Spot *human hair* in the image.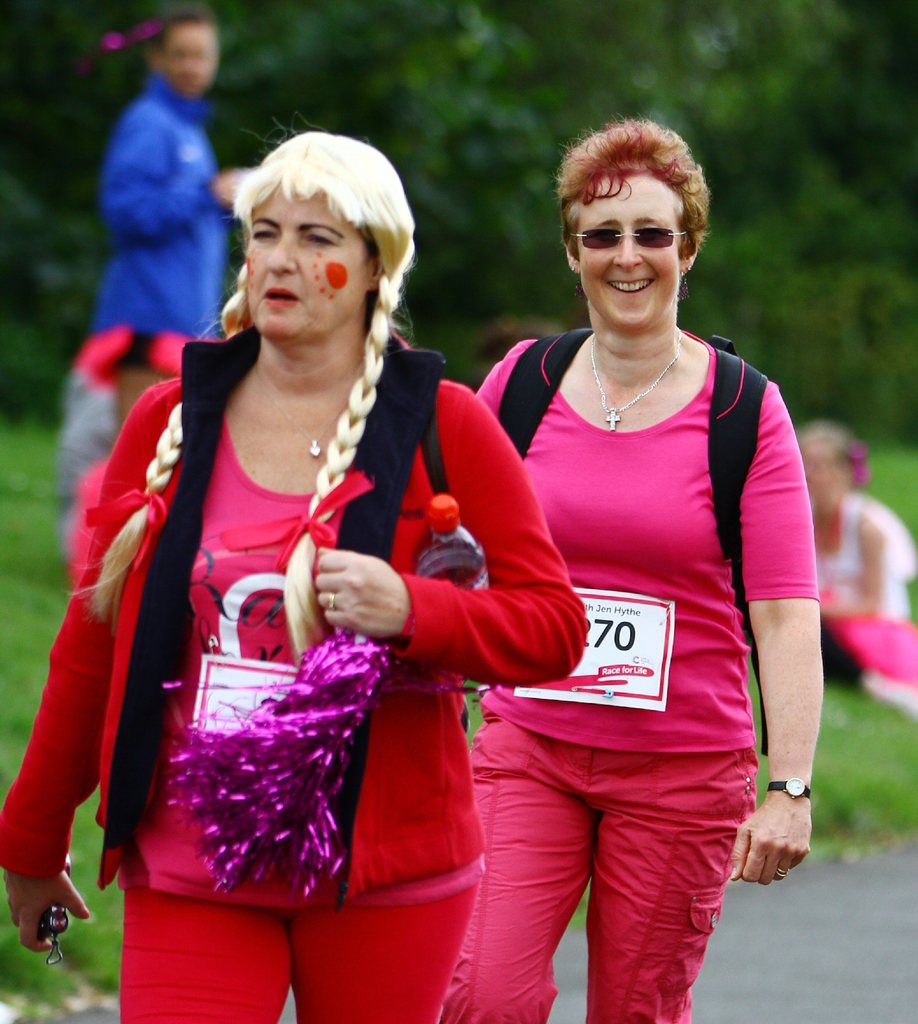
*human hair* found at {"x1": 794, "y1": 419, "x2": 852, "y2": 500}.
